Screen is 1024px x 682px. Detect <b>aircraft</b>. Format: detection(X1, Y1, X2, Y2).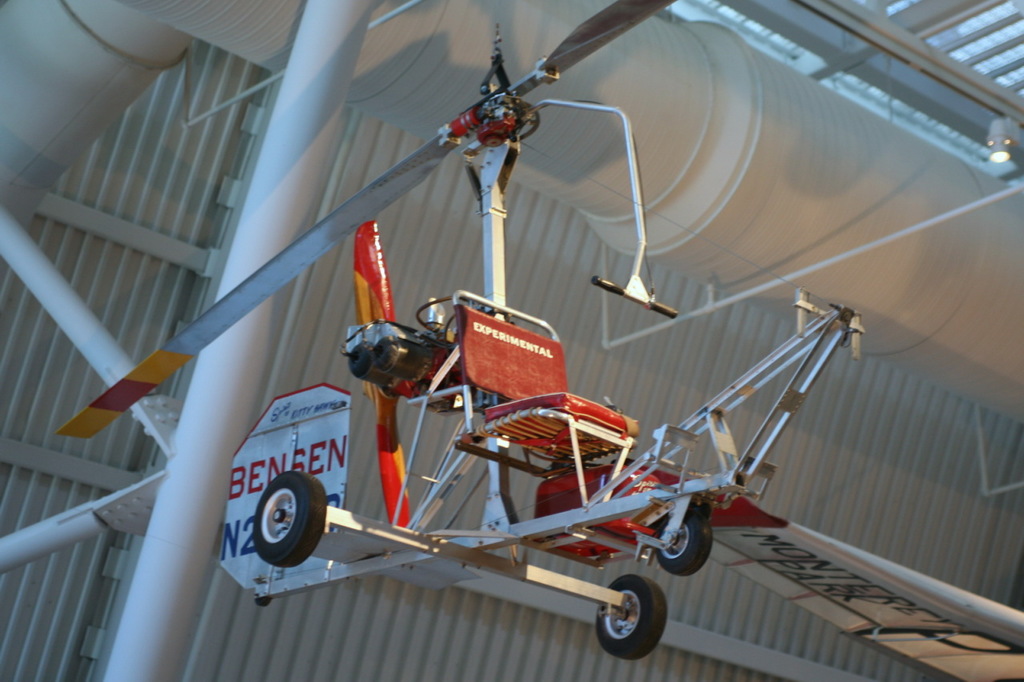
detection(50, 0, 862, 656).
